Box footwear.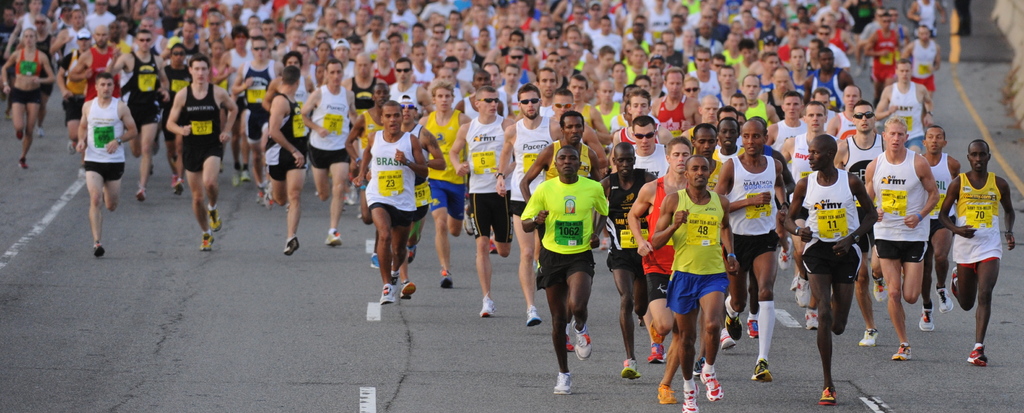
(439, 270, 455, 286).
